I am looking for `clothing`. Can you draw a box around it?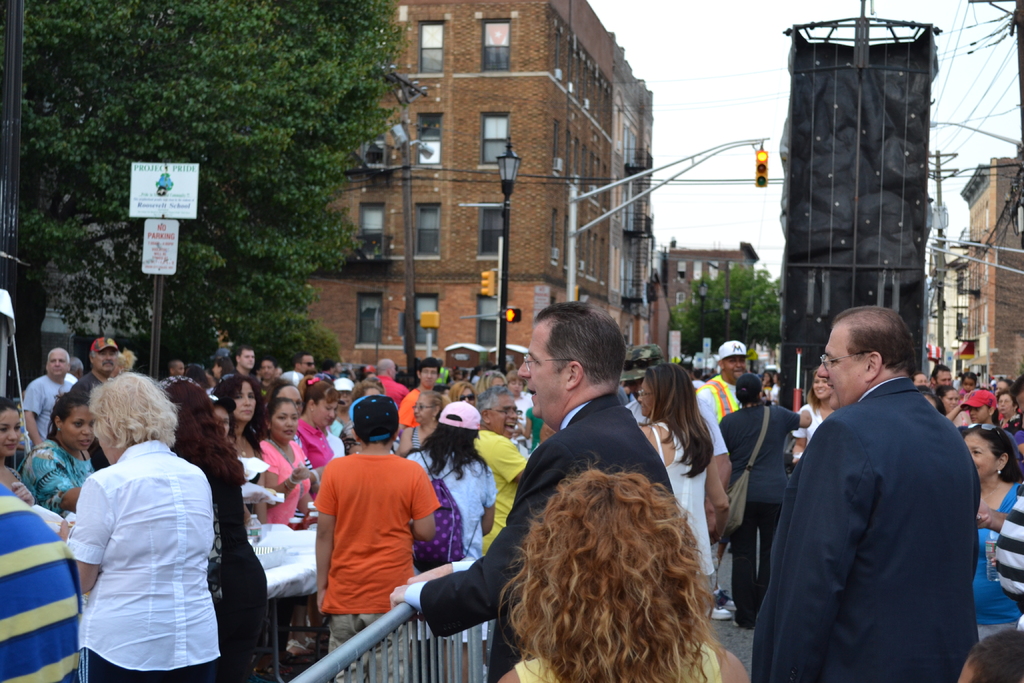
Sure, the bounding box is {"x1": 975, "y1": 471, "x2": 1023, "y2": 636}.
